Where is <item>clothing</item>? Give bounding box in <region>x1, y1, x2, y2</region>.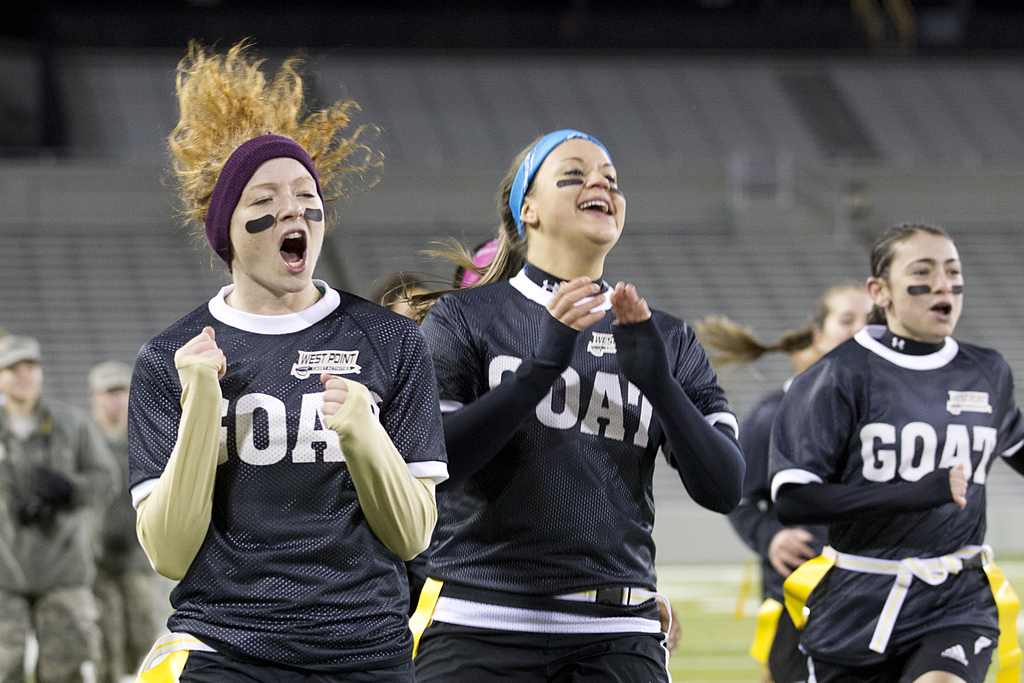
<region>724, 374, 834, 682</region>.
